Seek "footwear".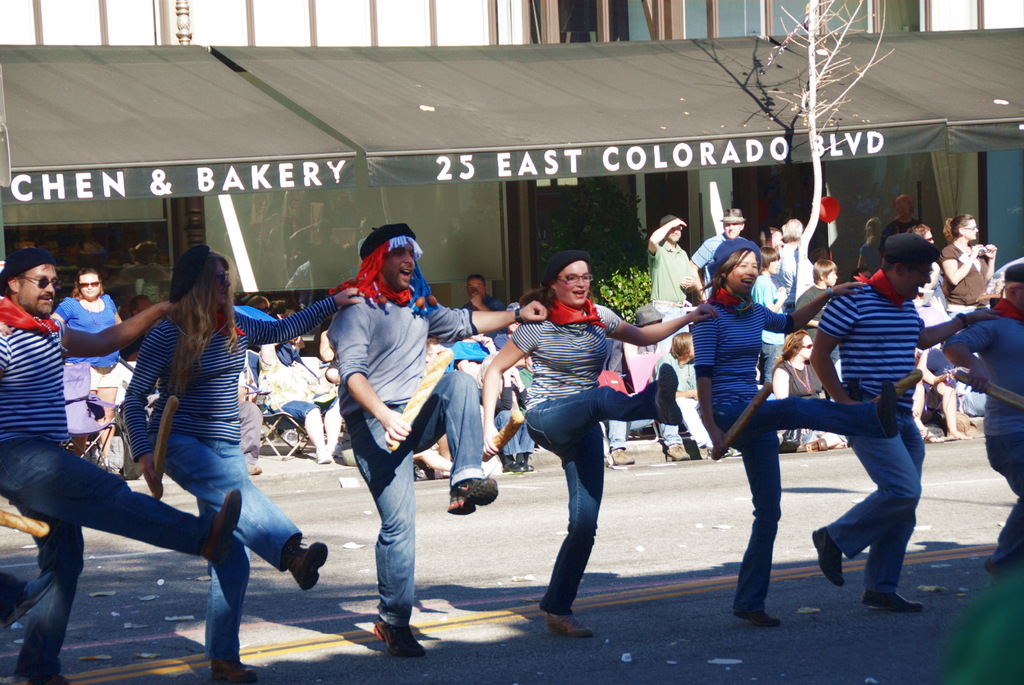
box=[860, 589, 924, 613].
